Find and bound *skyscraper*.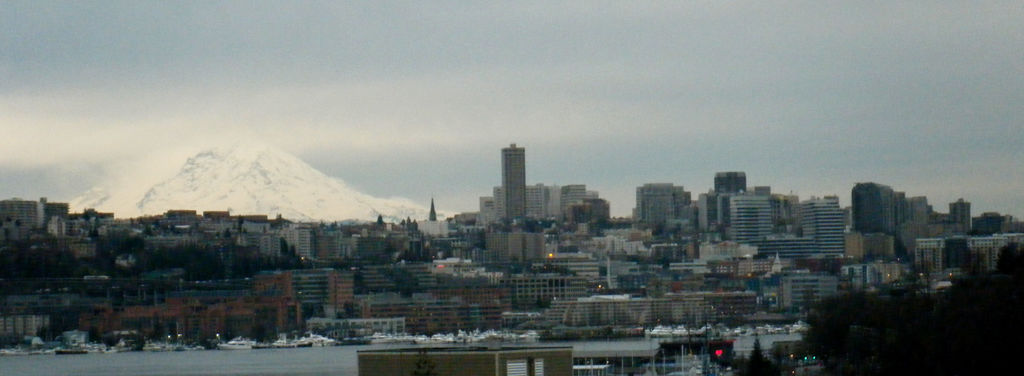
Bound: [x1=758, y1=236, x2=813, y2=259].
